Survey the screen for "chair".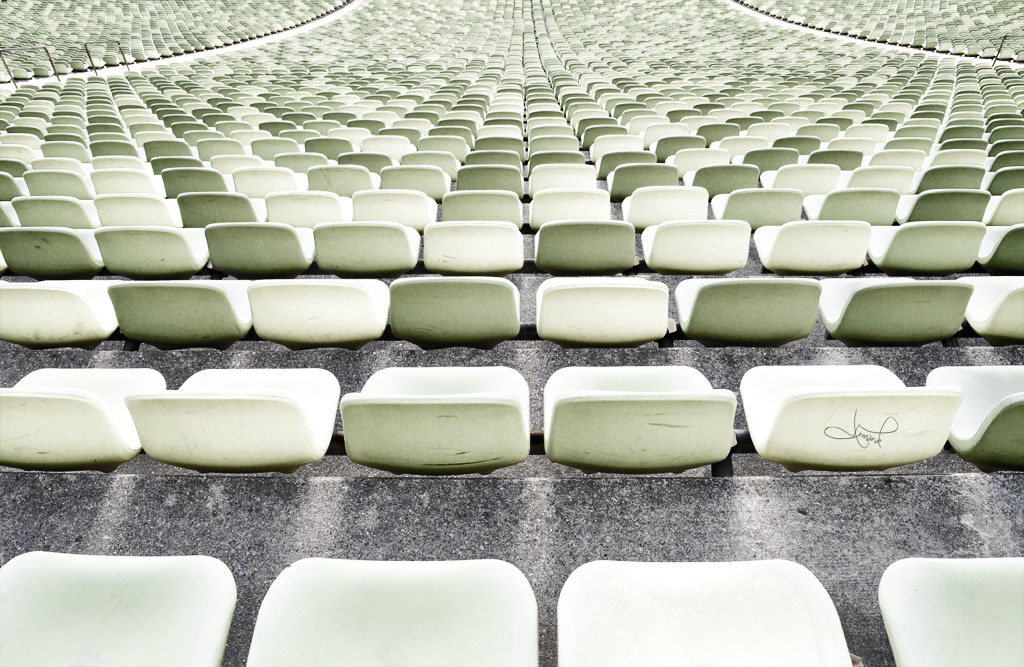
Survey found: (x1=922, y1=363, x2=1023, y2=466).
